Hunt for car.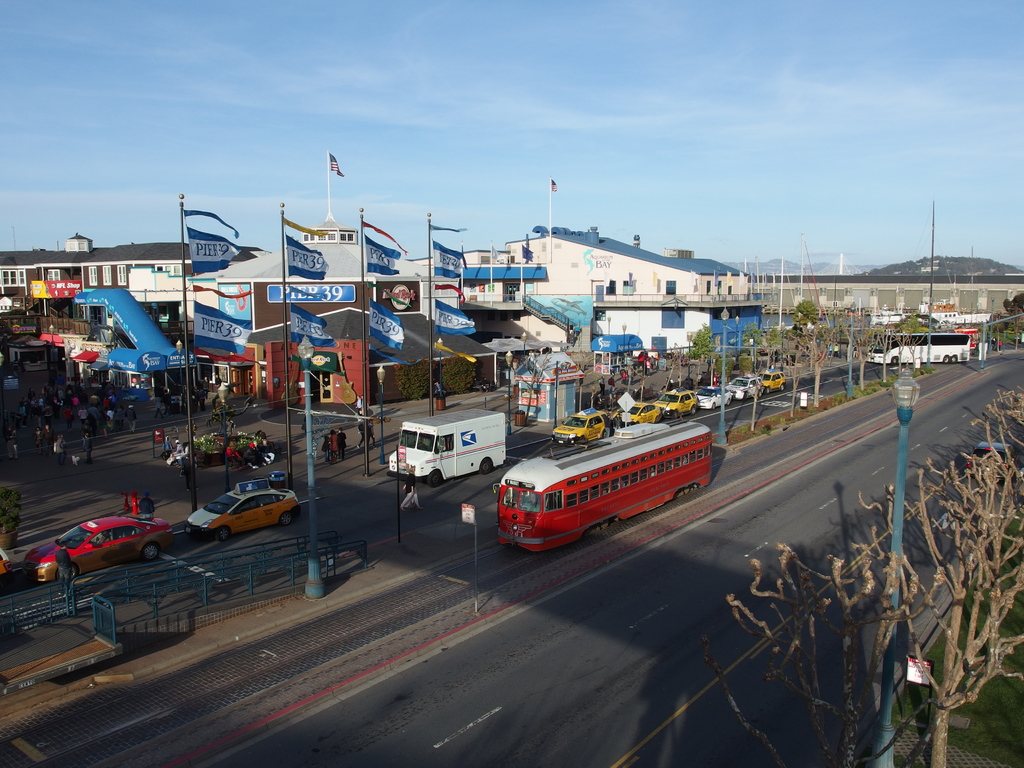
Hunted down at 182:478:301:542.
